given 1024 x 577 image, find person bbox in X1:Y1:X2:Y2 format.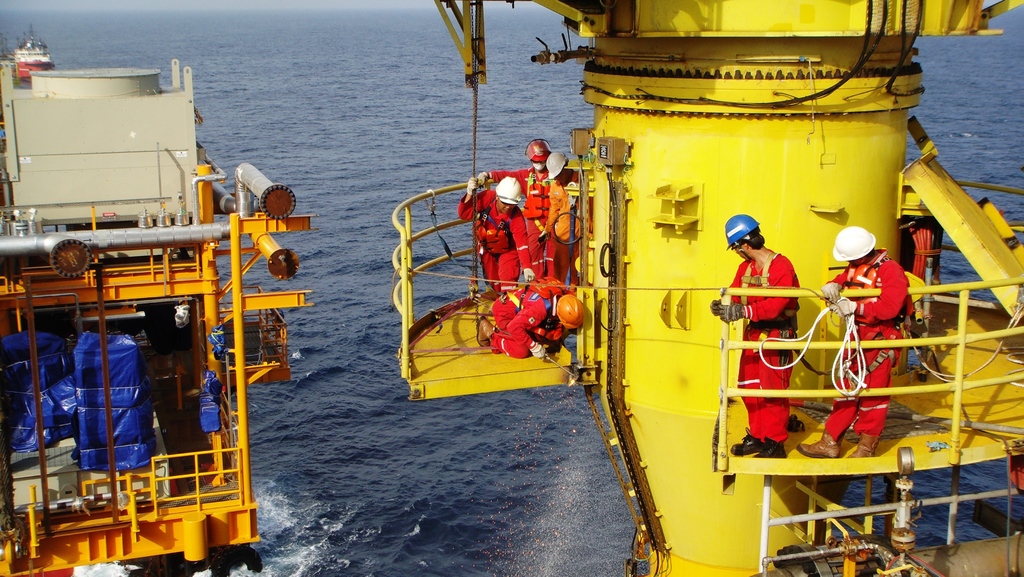
710:213:829:460.
